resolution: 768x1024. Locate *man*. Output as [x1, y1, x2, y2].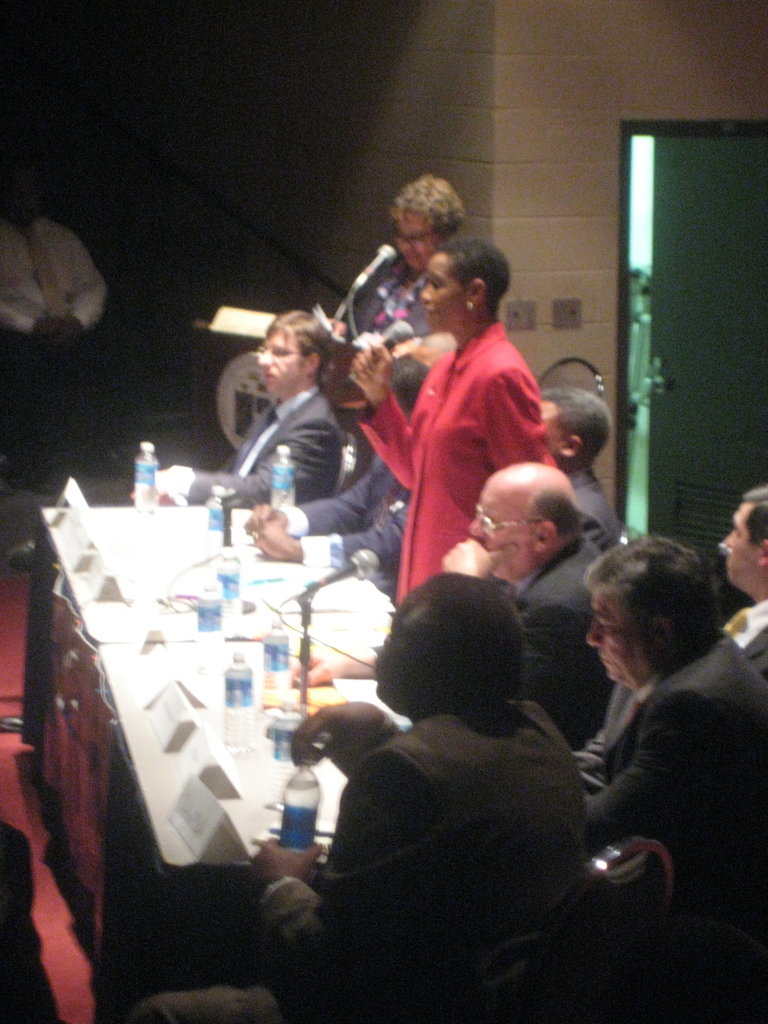
[156, 301, 359, 515].
